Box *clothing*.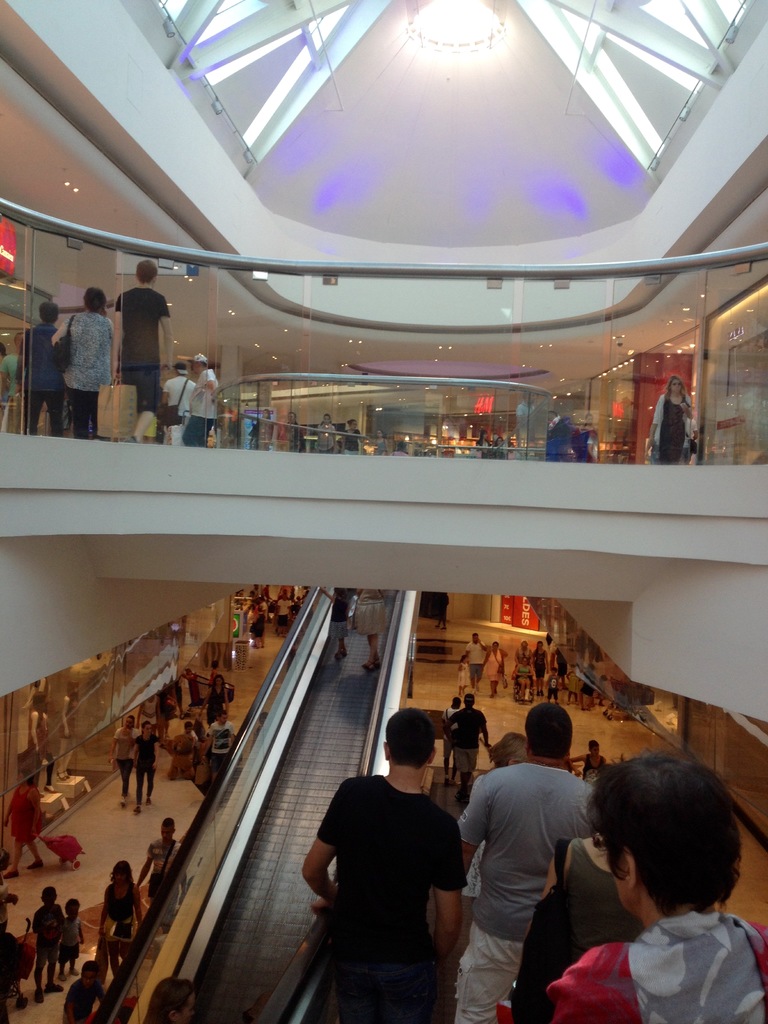
{"x1": 184, "y1": 371, "x2": 224, "y2": 449}.
